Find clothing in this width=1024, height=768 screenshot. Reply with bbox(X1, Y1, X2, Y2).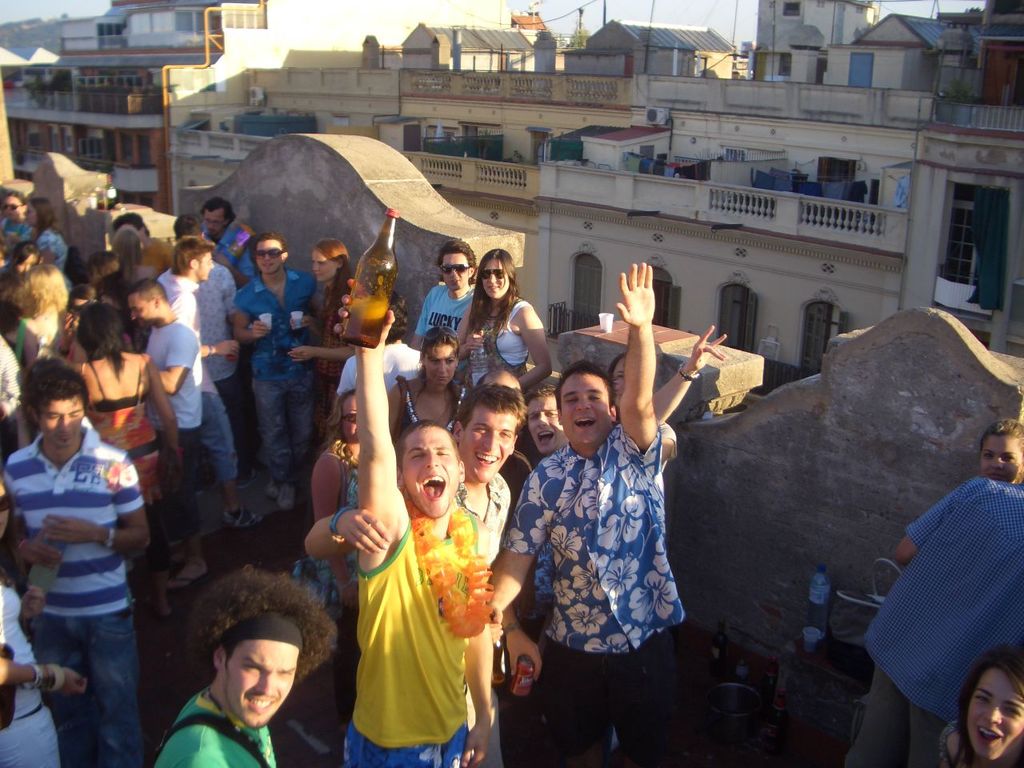
bbox(44, 226, 62, 274).
